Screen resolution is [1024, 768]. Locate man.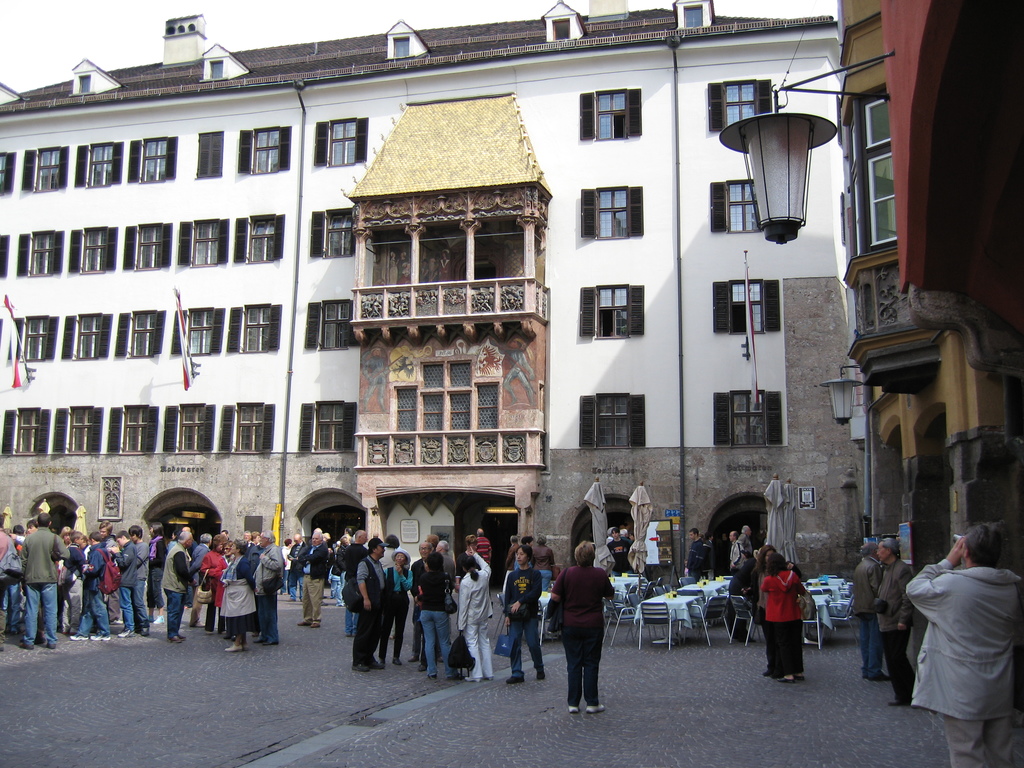
<region>687, 529, 713, 582</region>.
